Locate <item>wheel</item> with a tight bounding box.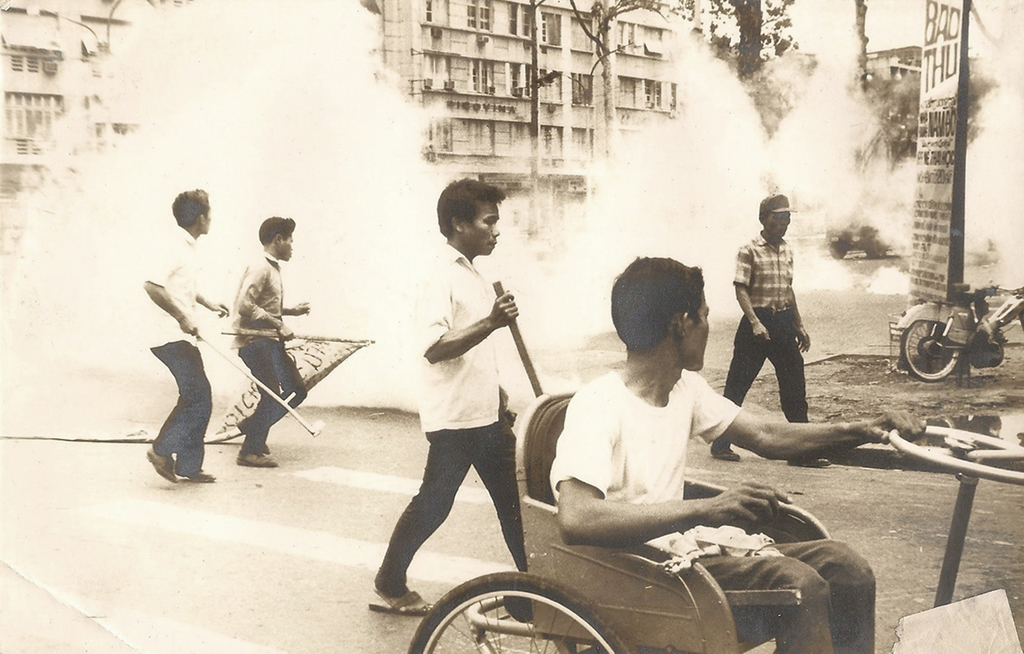
pyautogui.locateOnScreen(868, 240, 889, 256).
